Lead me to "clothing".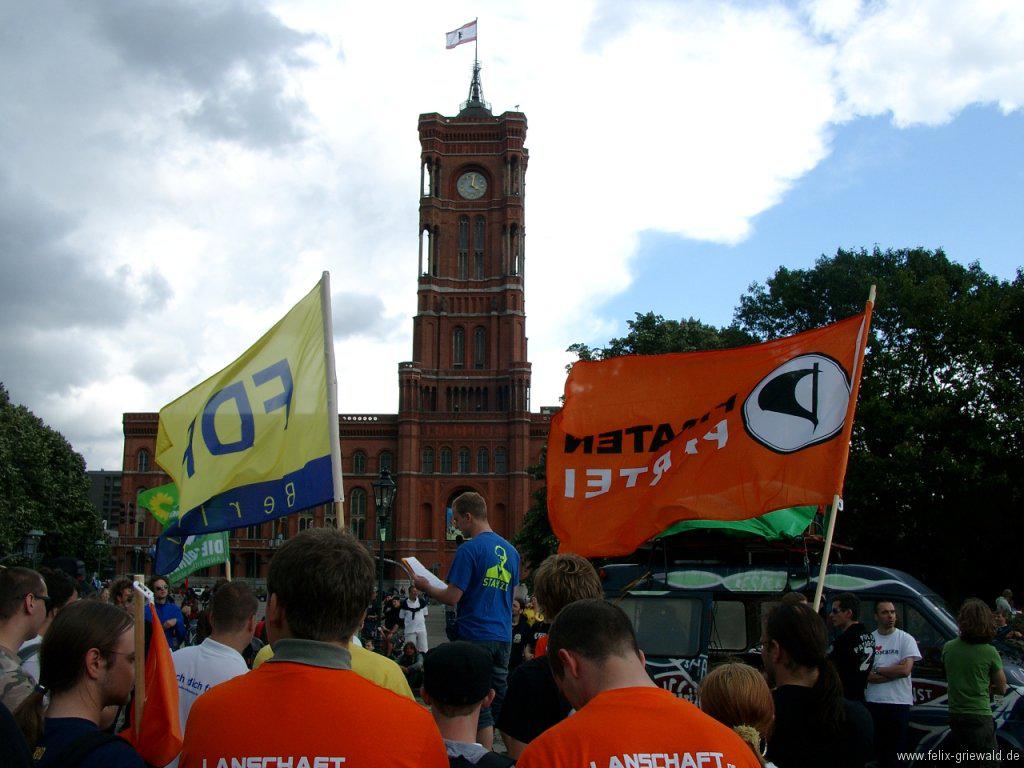
Lead to l=1, t=723, r=147, b=767.
